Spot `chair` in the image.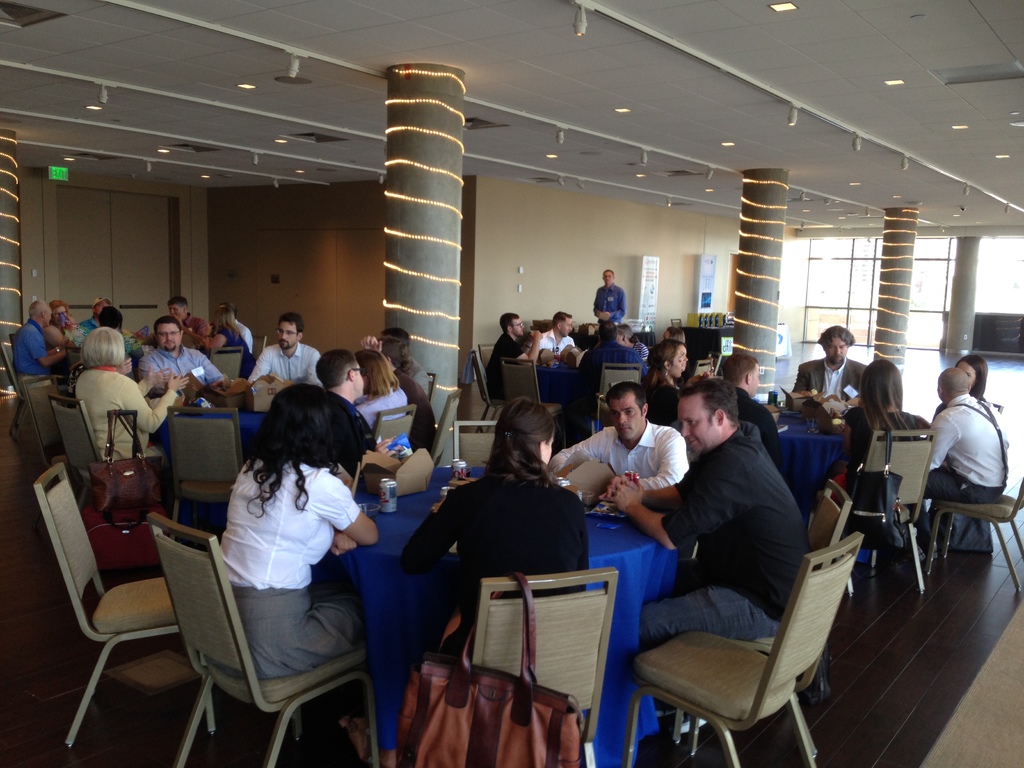
`chair` found at crop(692, 359, 714, 378).
